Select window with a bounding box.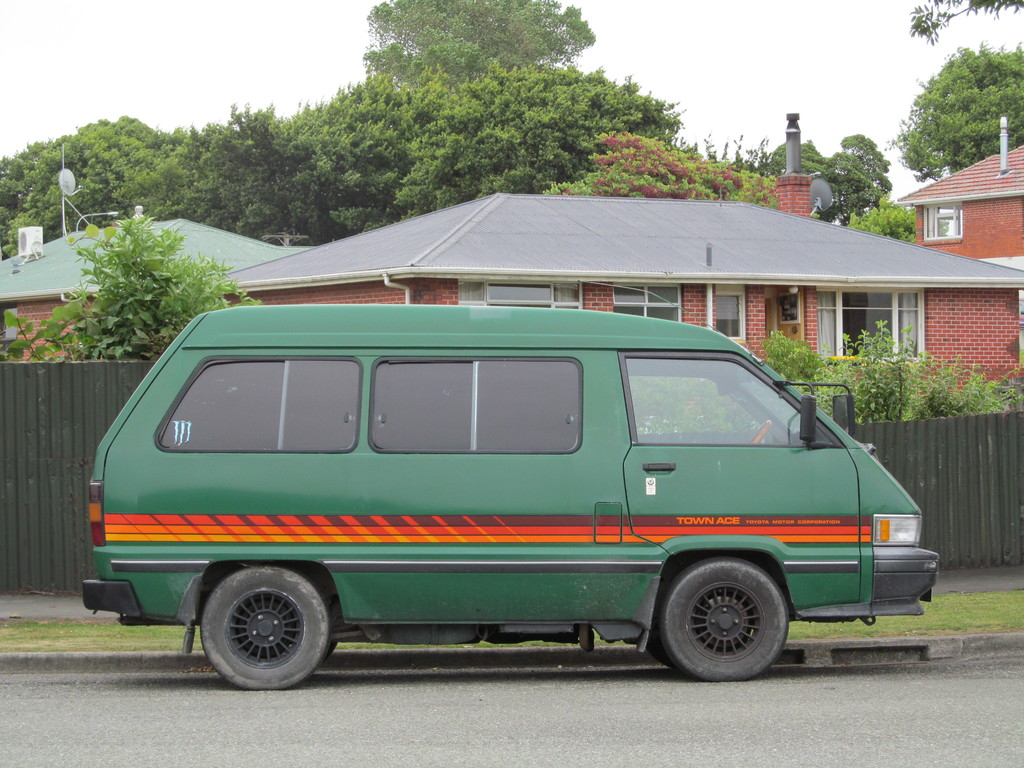
(715, 284, 747, 351).
